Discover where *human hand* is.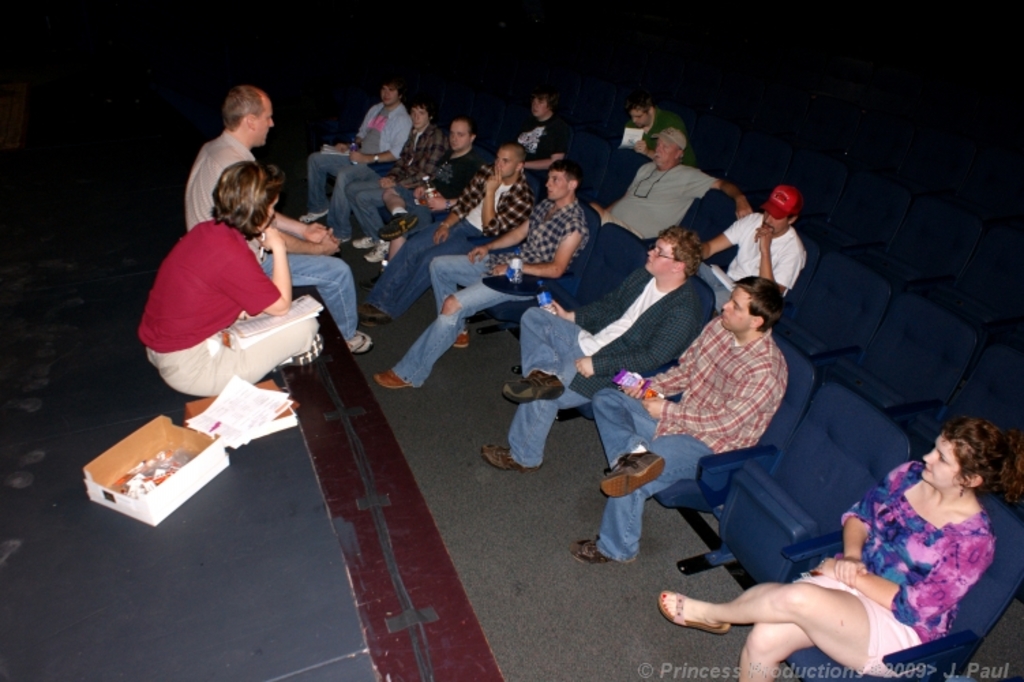
Discovered at [left=432, top=226, right=449, bottom=247].
